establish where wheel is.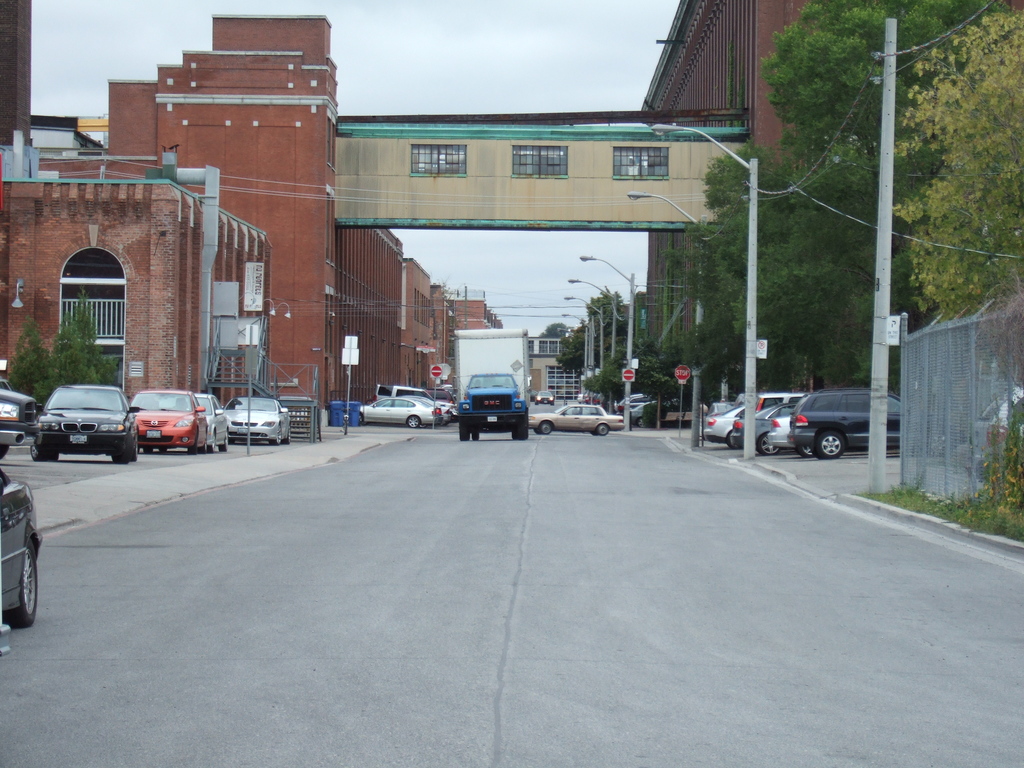
Established at l=756, t=433, r=778, b=456.
